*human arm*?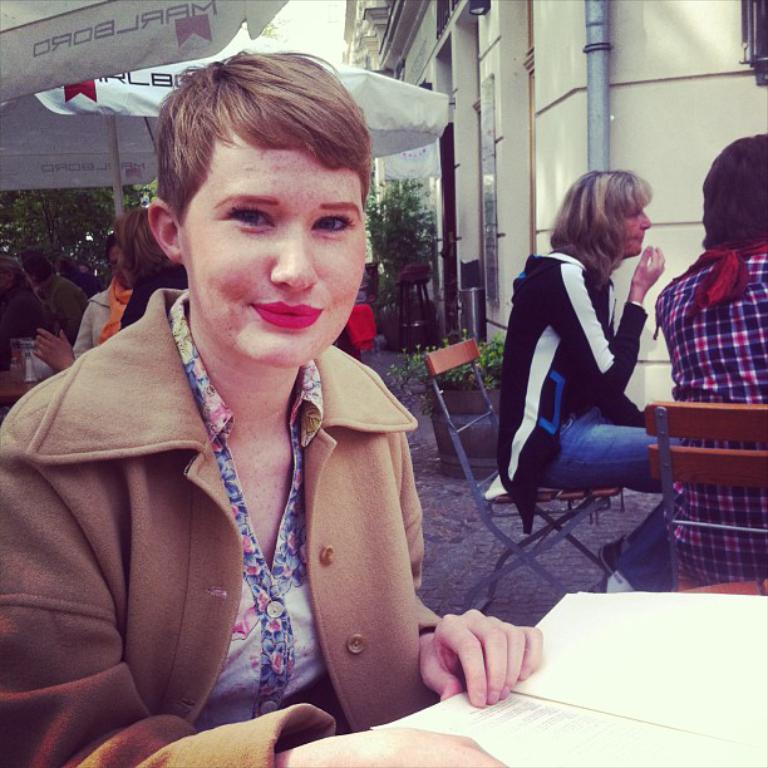
[x1=572, y1=240, x2=665, y2=403]
